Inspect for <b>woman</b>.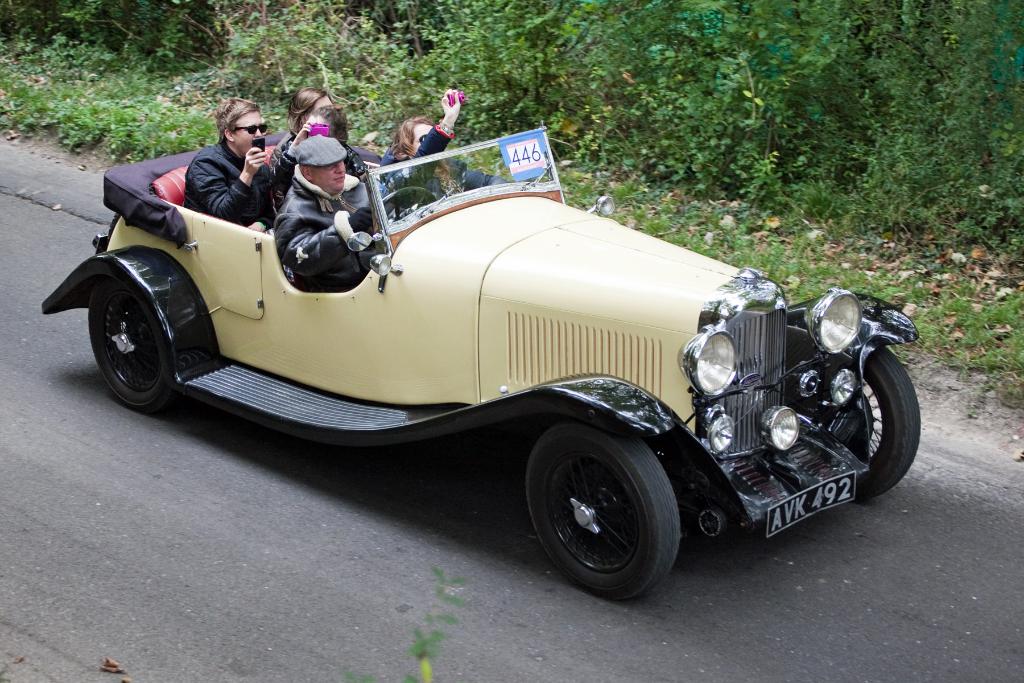
Inspection: 272/86/336/165.
